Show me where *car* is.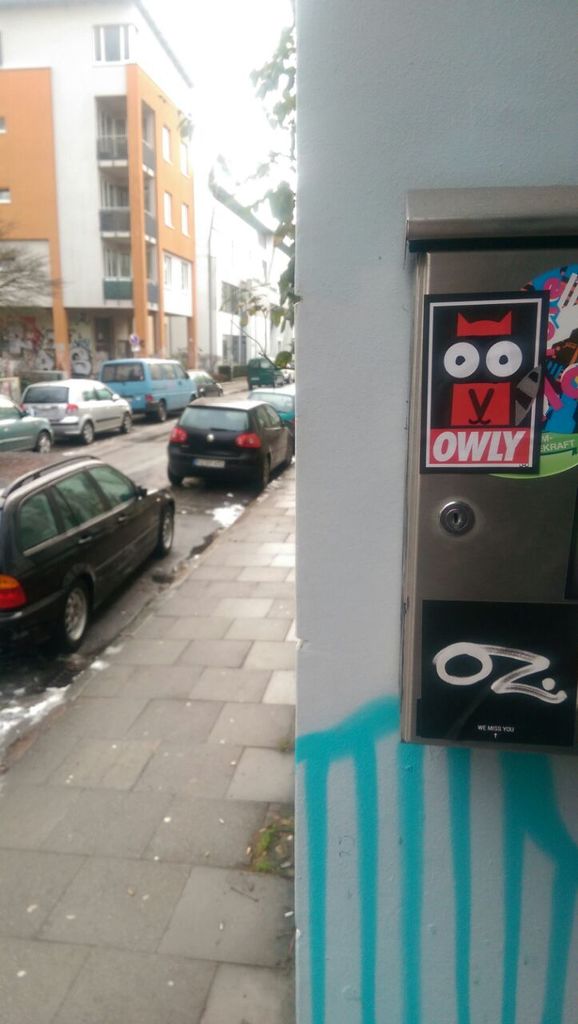
*car* is at rect(21, 379, 132, 444).
